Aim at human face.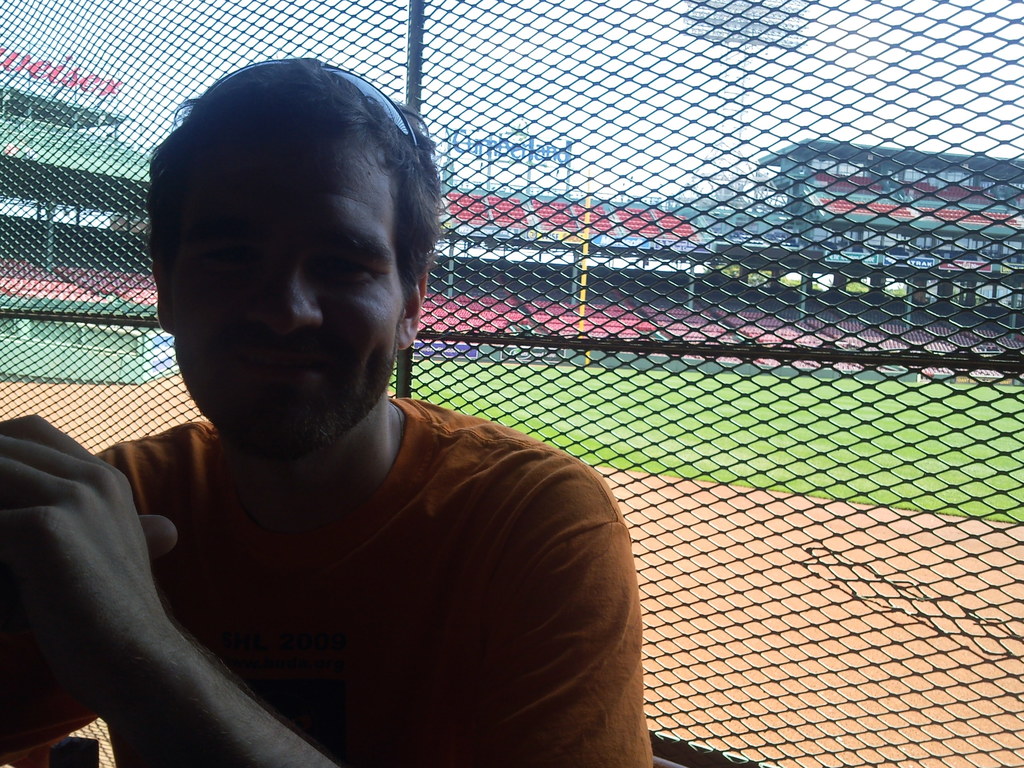
Aimed at Rect(170, 135, 403, 458).
